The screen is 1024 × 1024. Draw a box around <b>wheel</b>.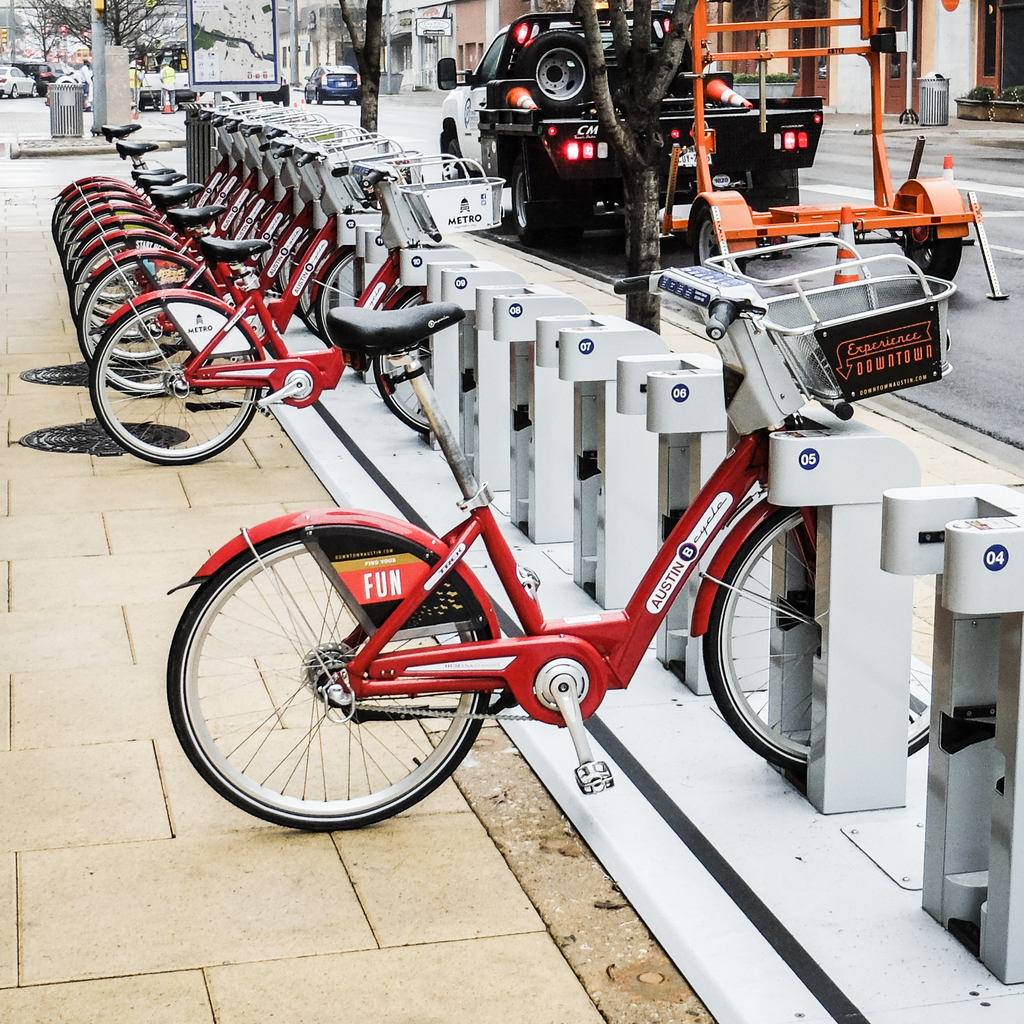
x1=9 y1=84 x2=18 y2=99.
